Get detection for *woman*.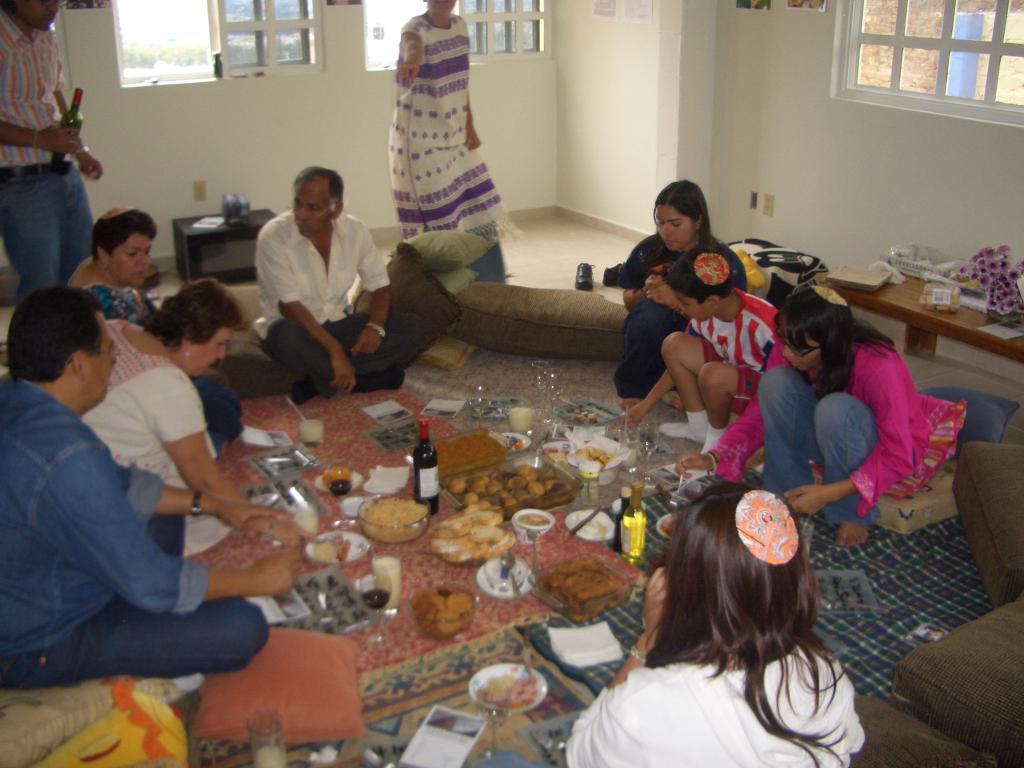
Detection: 564,482,863,767.
